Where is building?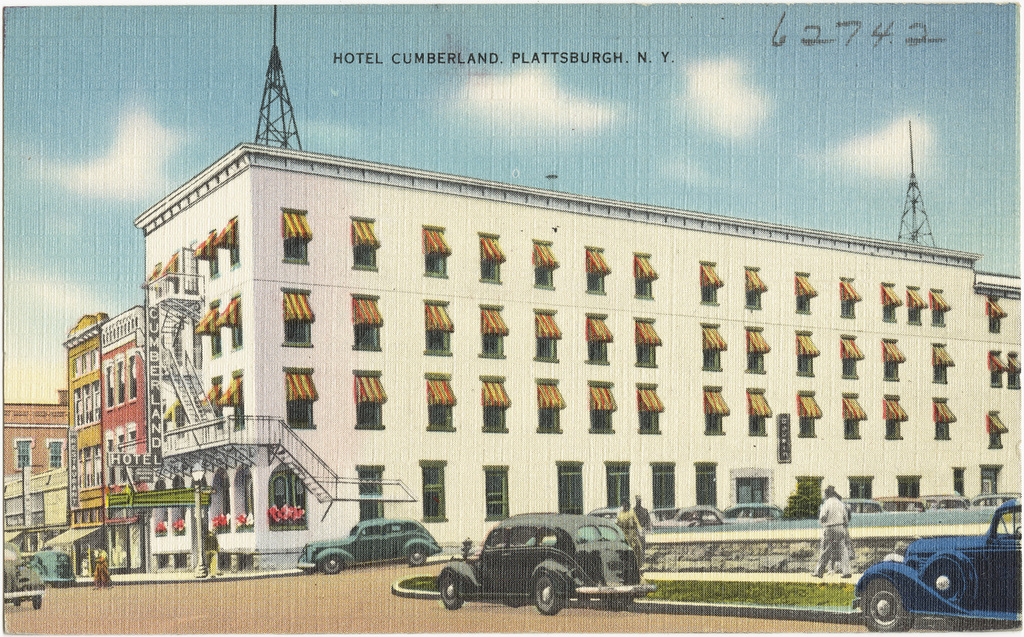
[137,143,1023,569].
